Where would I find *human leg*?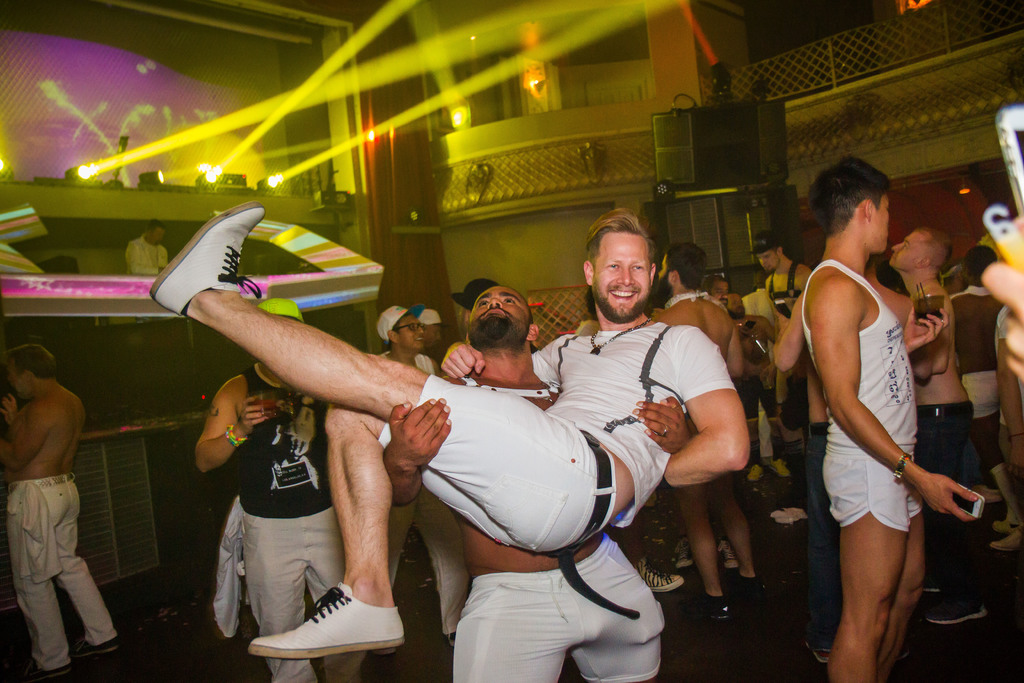
At 825 523 897 682.
